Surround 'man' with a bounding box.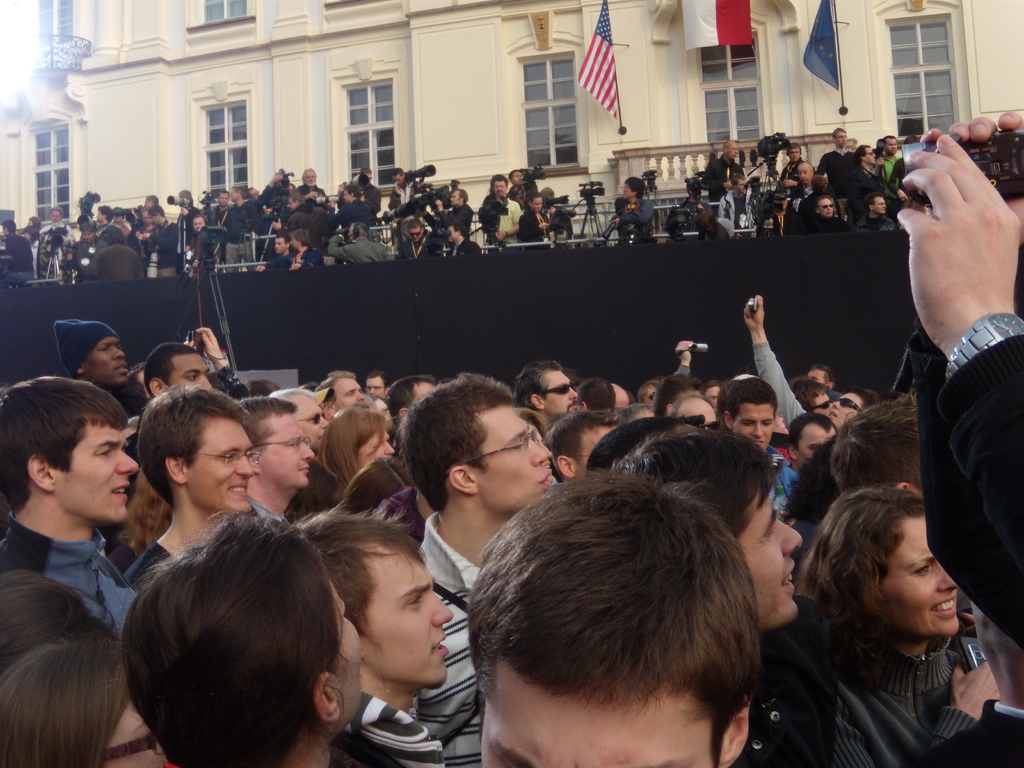
<bbox>263, 387, 344, 516</bbox>.
